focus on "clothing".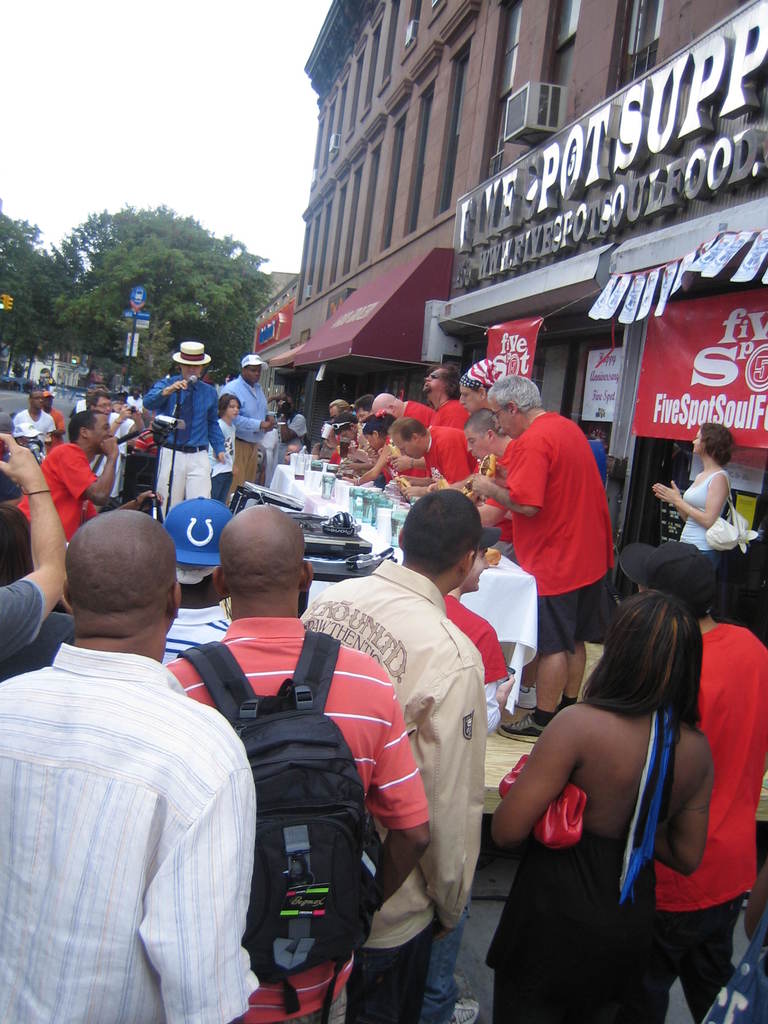
Focused at crop(17, 440, 99, 543).
